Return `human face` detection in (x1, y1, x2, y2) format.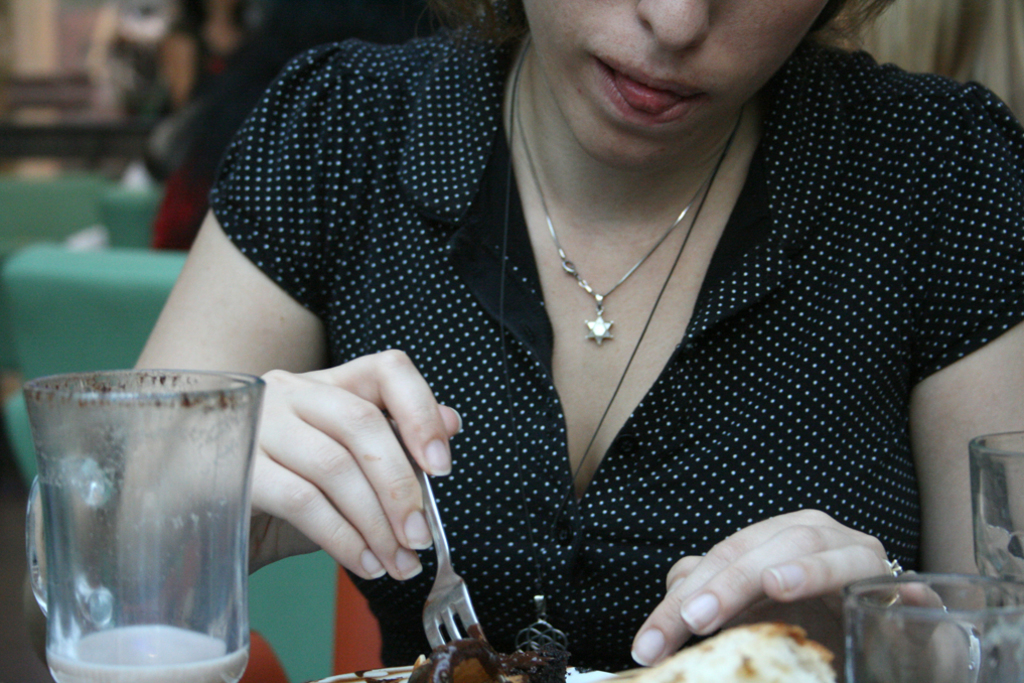
(519, 0, 830, 172).
